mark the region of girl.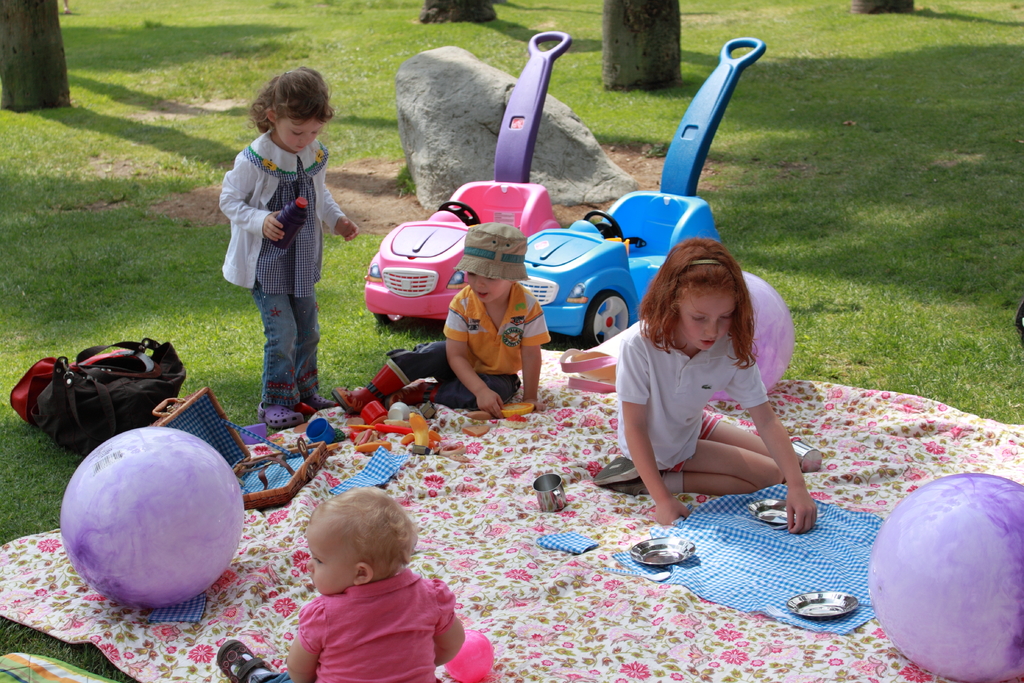
Region: 218/64/359/427.
